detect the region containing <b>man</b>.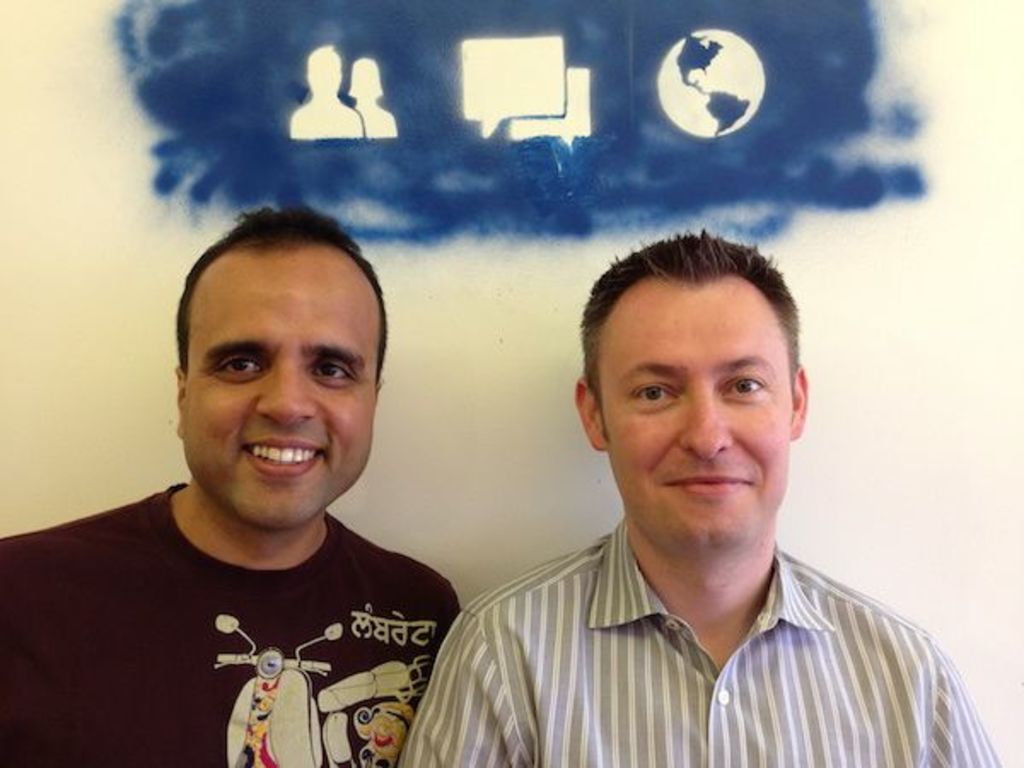
box=[403, 229, 986, 744].
